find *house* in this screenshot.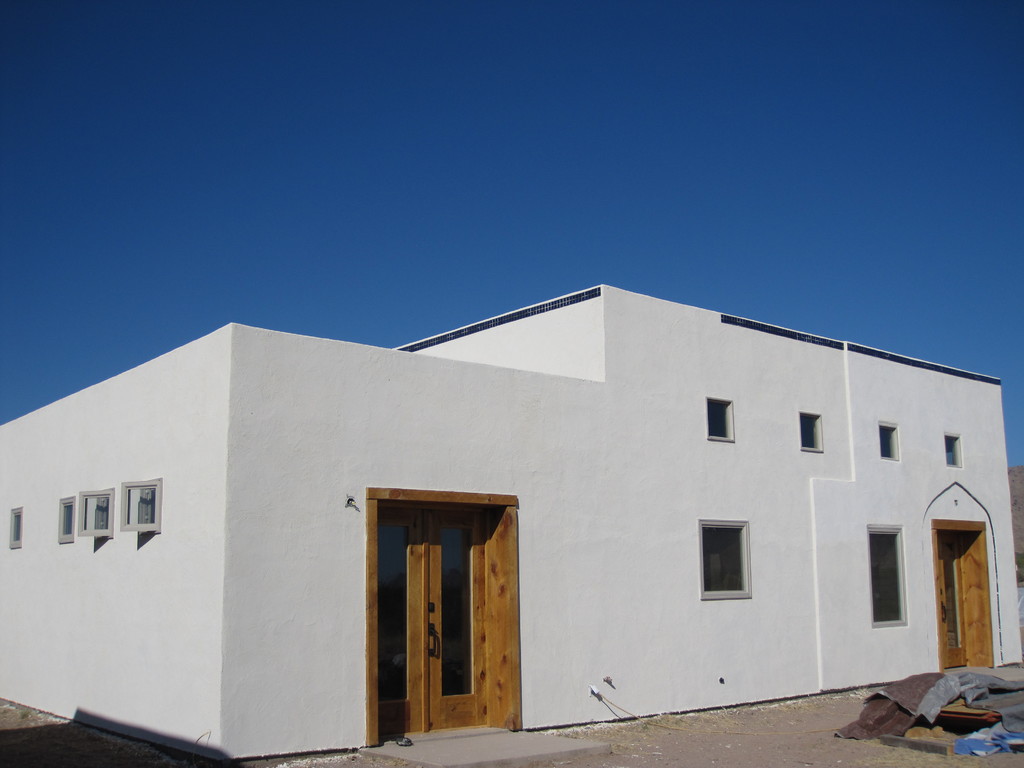
The bounding box for *house* is region(0, 282, 1023, 767).
